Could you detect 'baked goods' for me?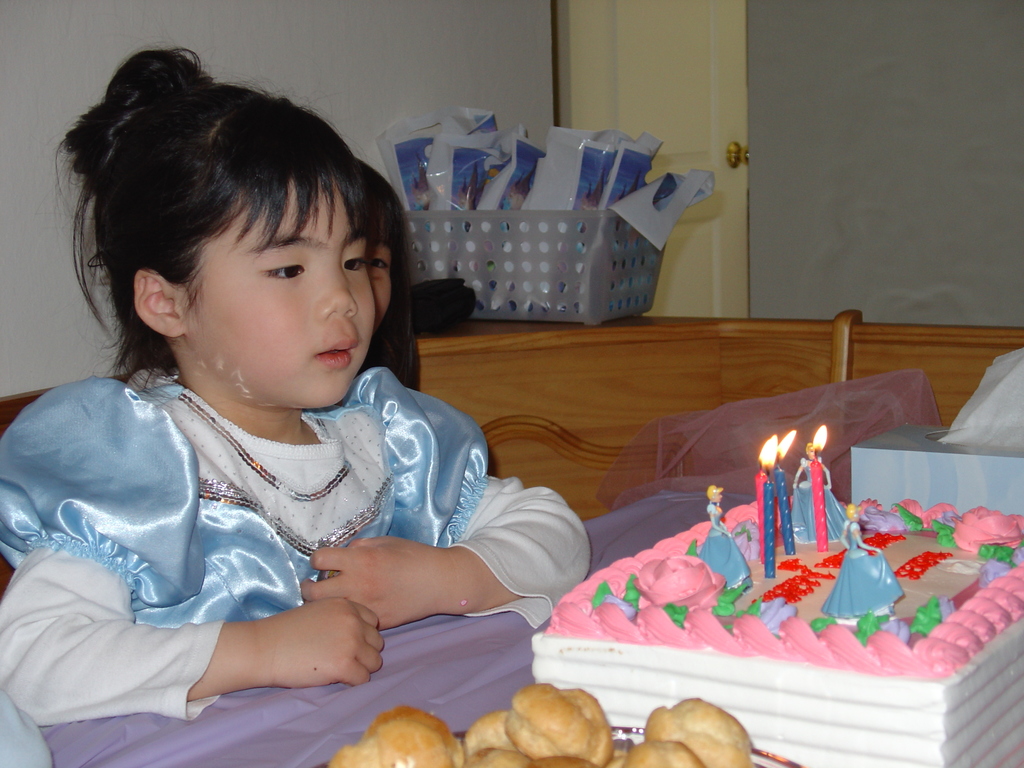
Detection result: (527,463,1023,748).
